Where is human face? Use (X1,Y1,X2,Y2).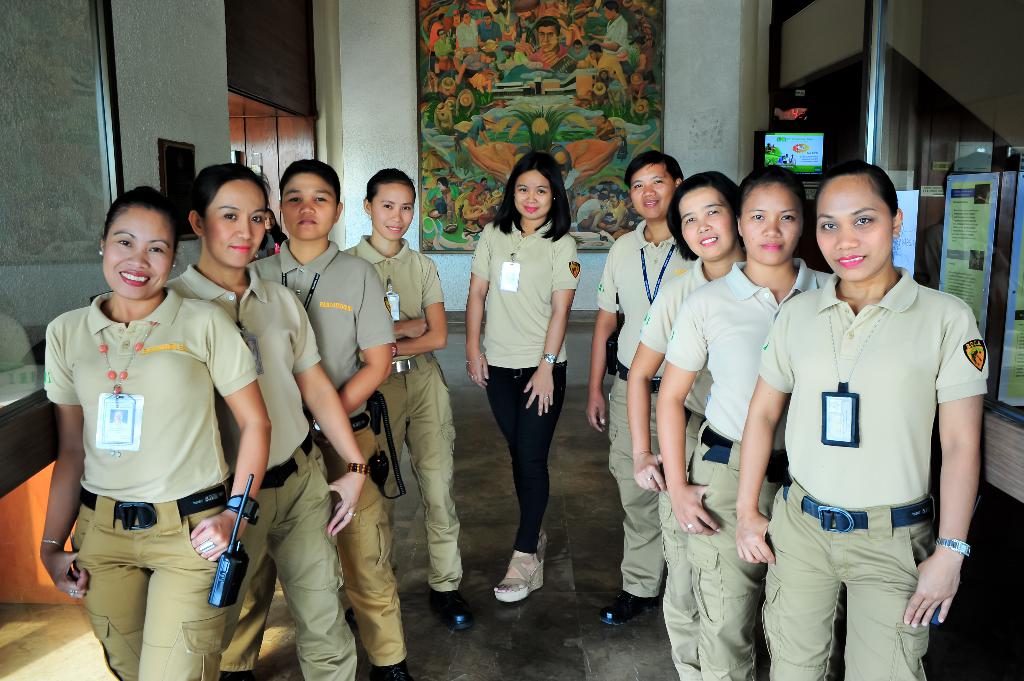
(465,13,473,24).
